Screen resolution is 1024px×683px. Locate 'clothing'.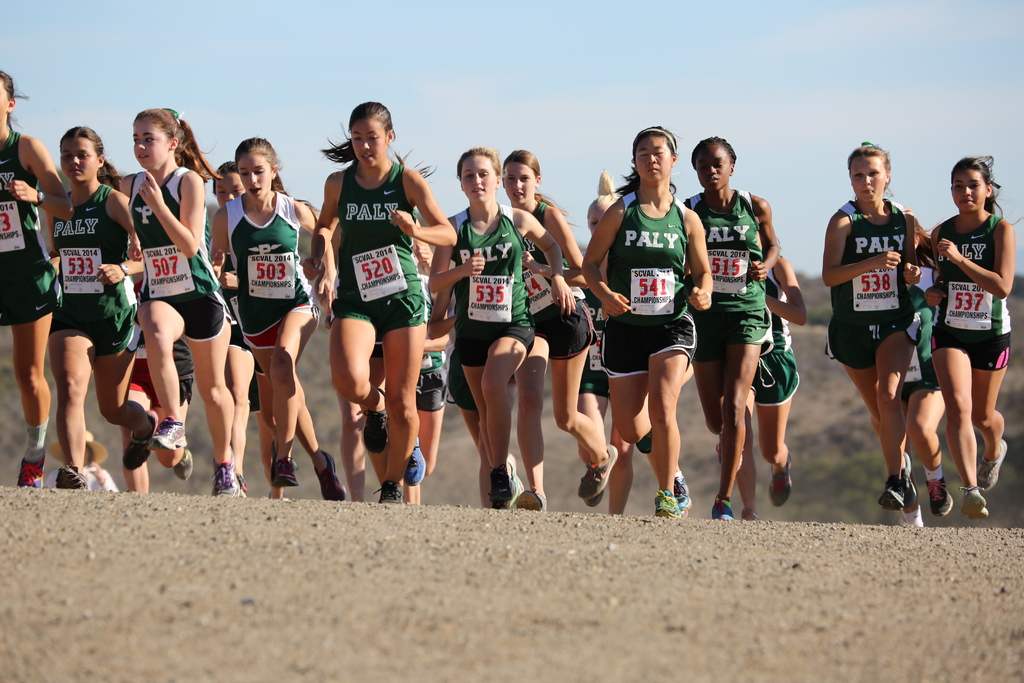
517/204/593/363.
